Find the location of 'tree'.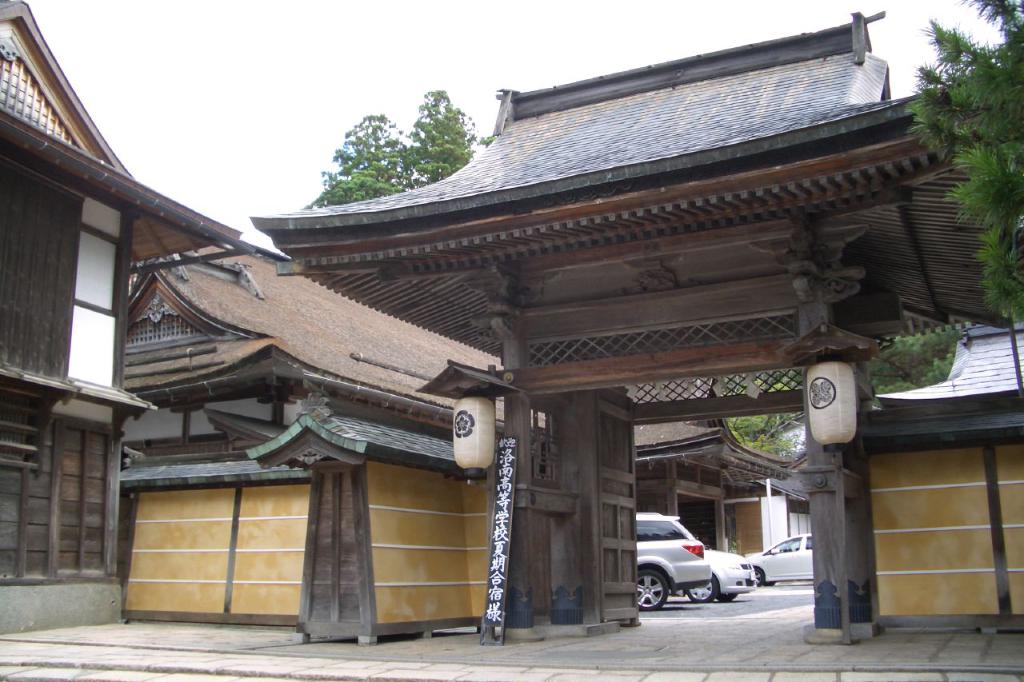
Location: bbox=(698, 325, 968, 470).
